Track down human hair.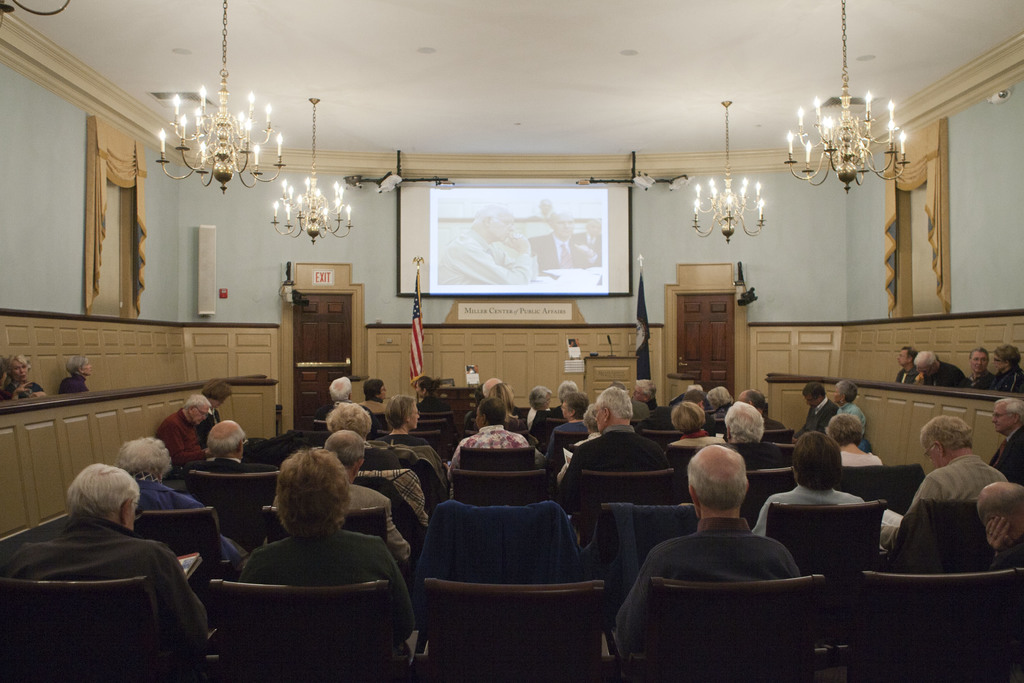
Tracked to pyautogui.locateOnScreen(5, 352, 31, 367).
